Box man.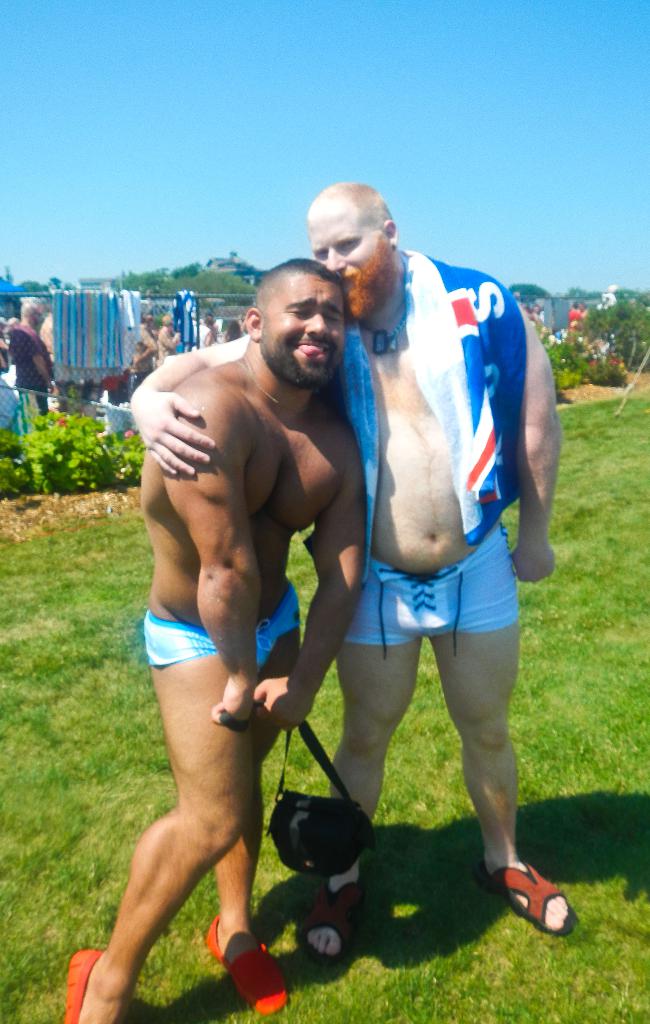
(2,289,60,410).
